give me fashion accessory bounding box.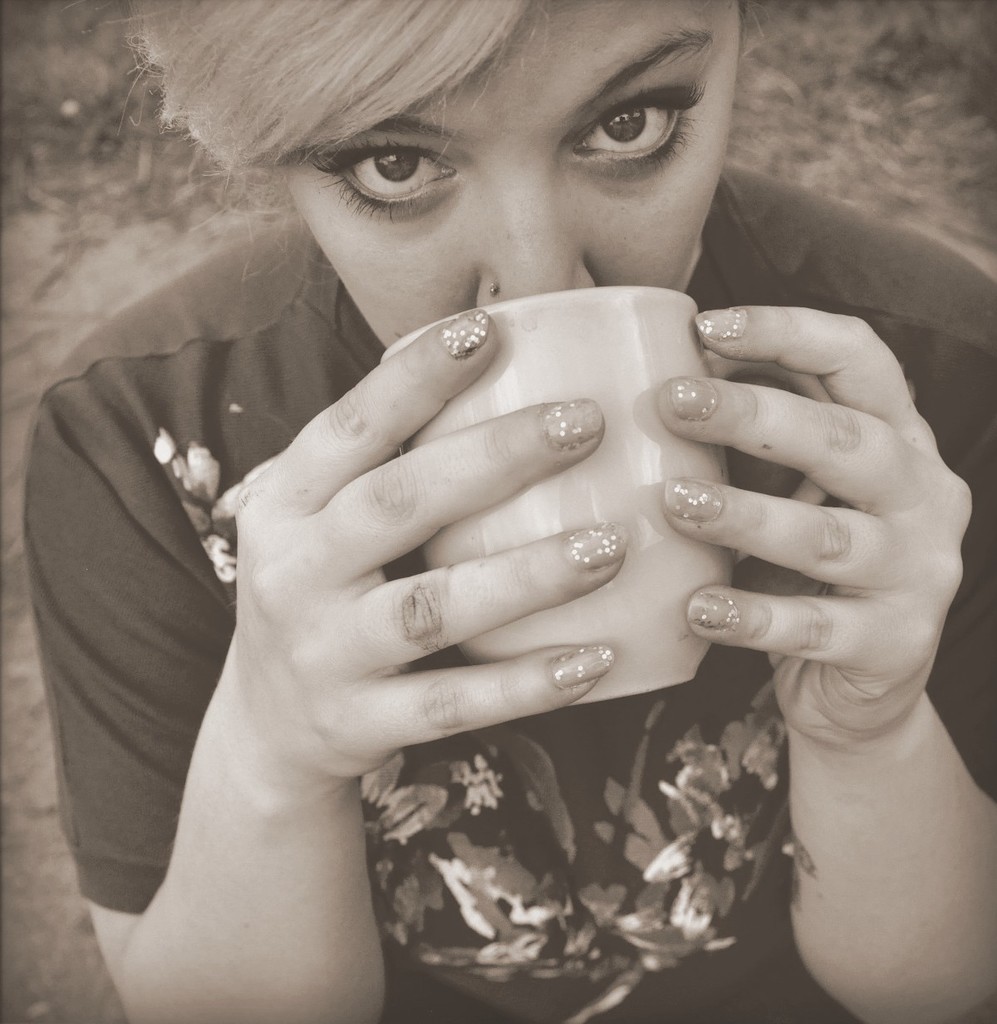
<bbox>484, 279, 500, 299</bbox>.
